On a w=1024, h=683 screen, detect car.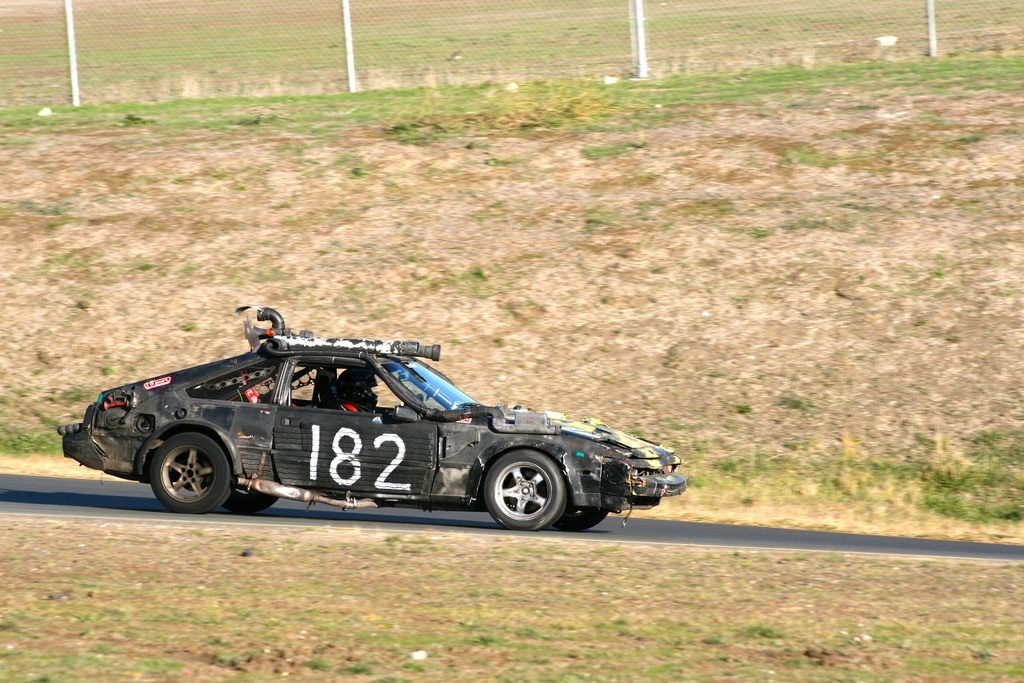
left=61, top=292, right=705, bottom=553.
